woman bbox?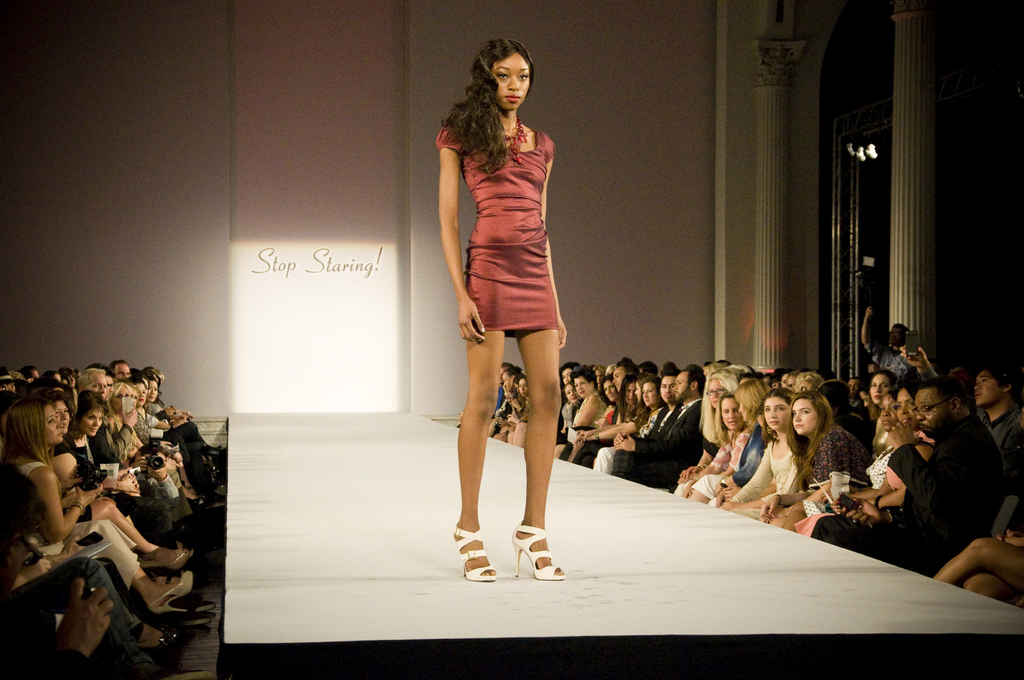
Rect(860, 371, 888, 452)
